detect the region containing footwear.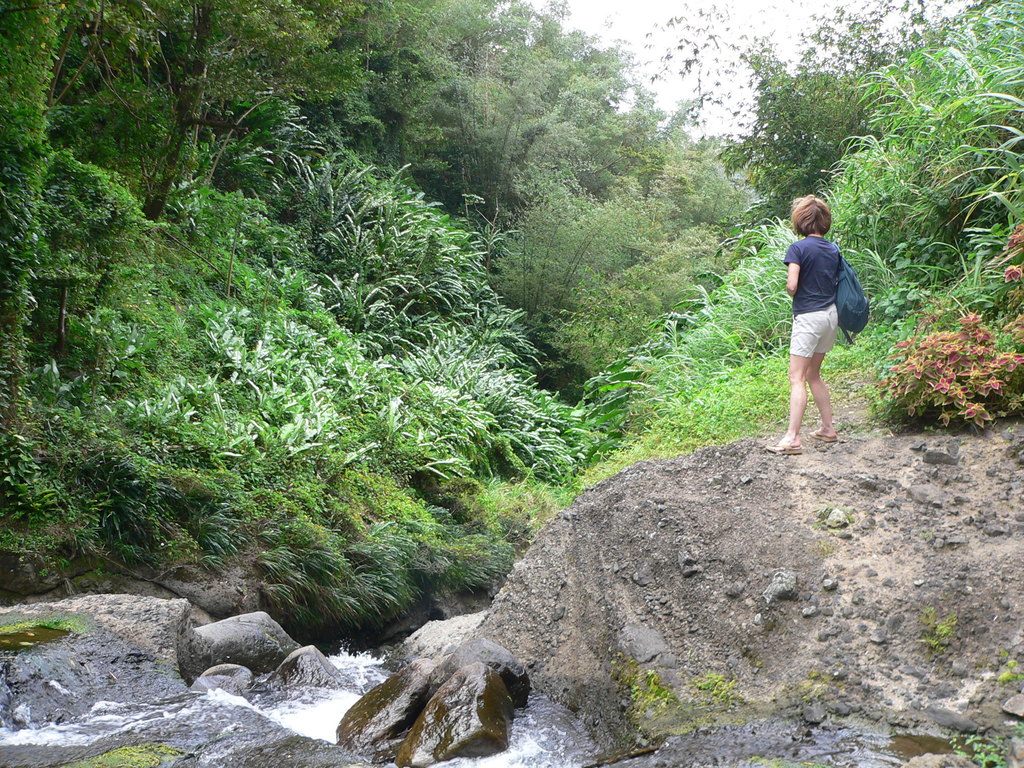
detection(759, 442, 804, 454).
